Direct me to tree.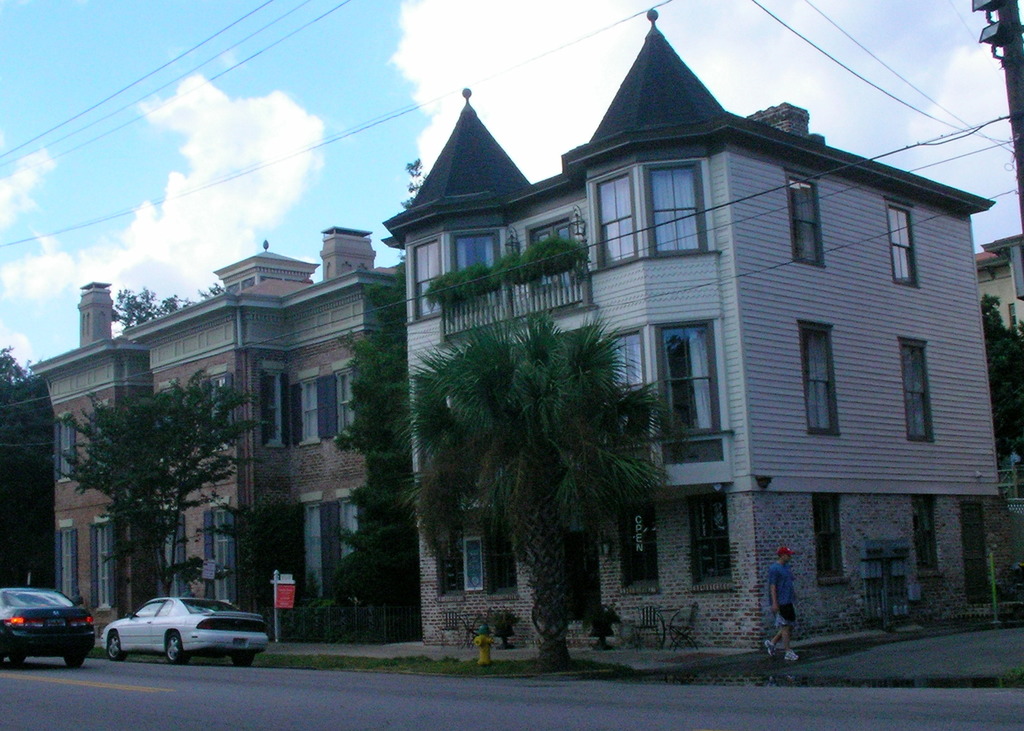
Direction: select_region(409, 281, 690, 641).
